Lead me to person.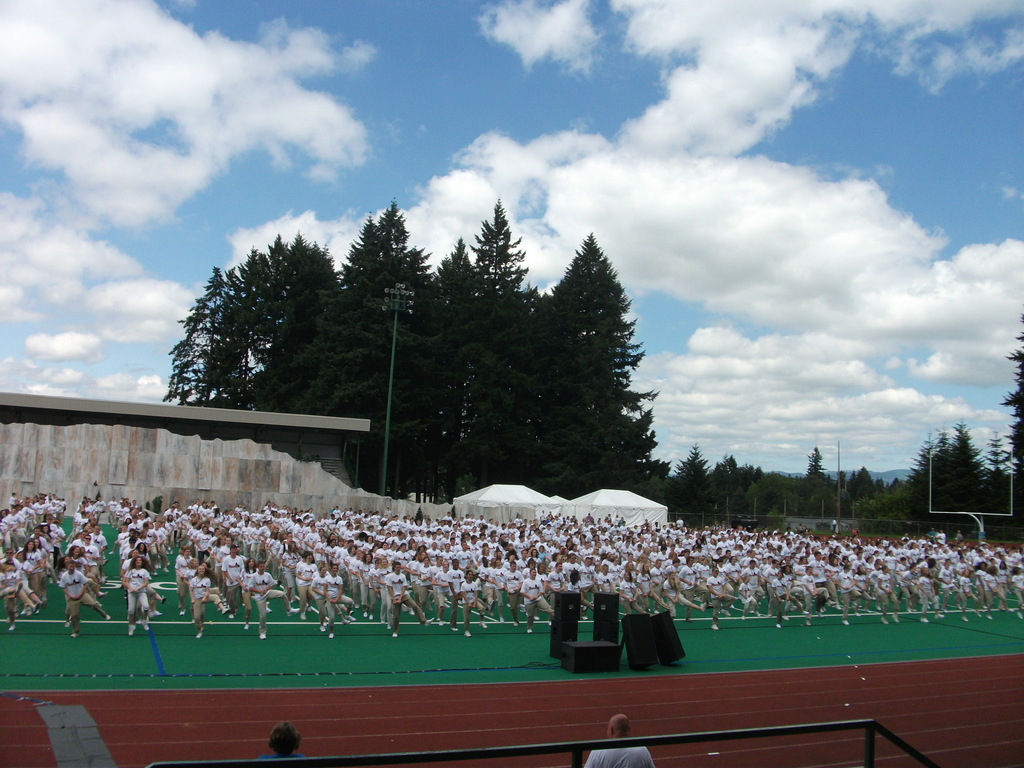
Lead to 12 504 25 525.
